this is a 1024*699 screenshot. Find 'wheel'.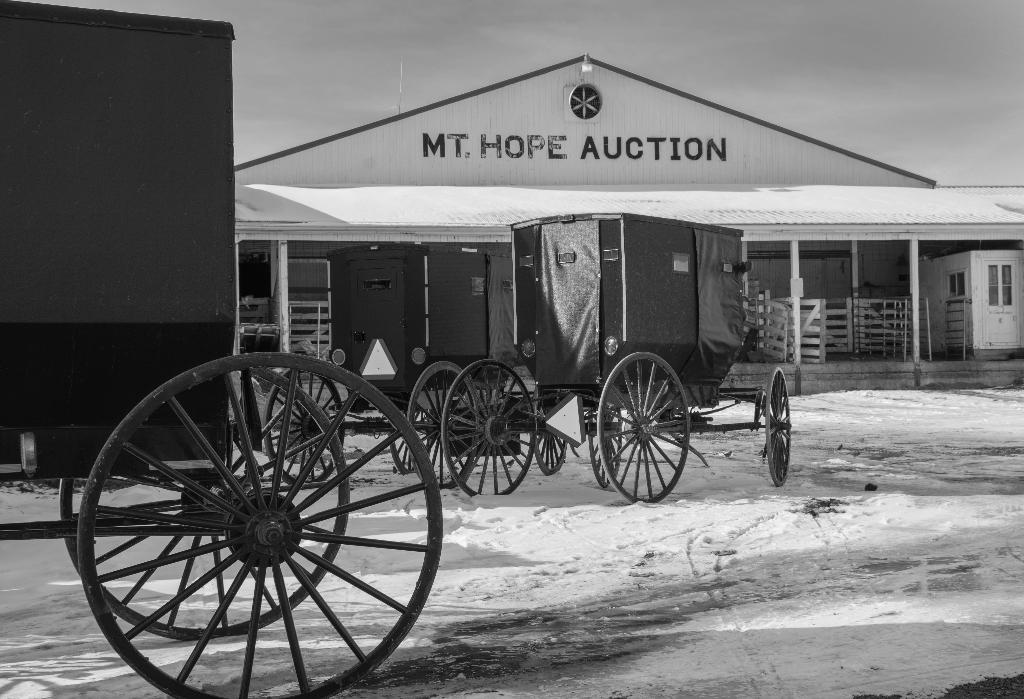
Bounding box: 531 390 573 475.
